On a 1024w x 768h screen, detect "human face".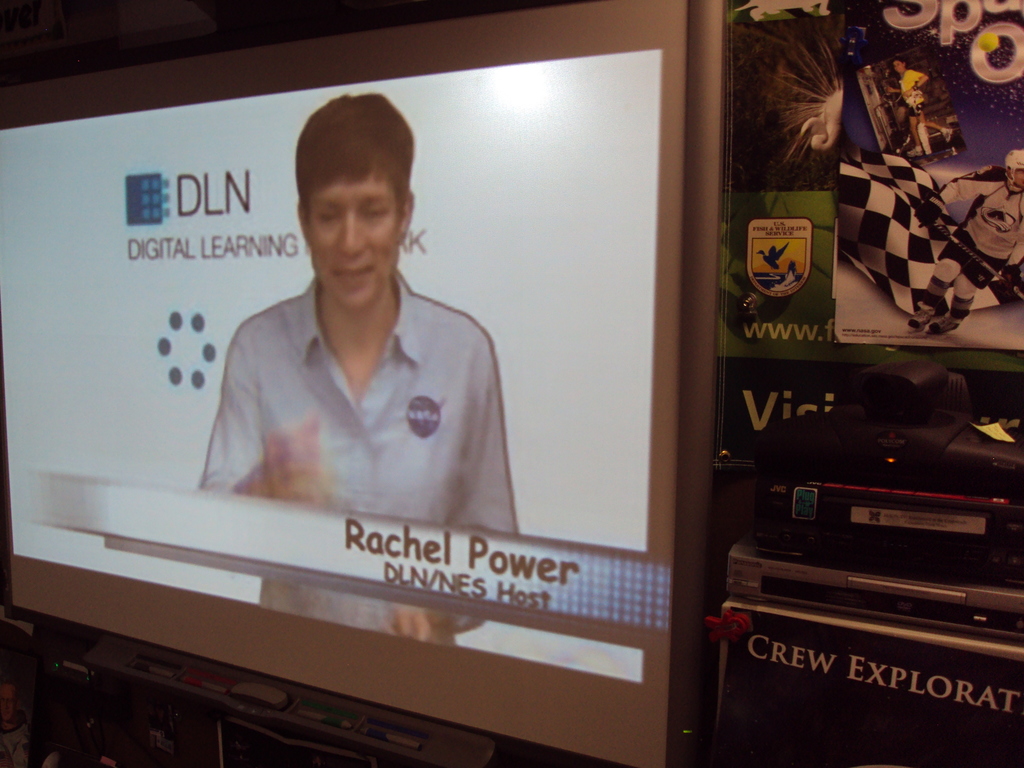
305/157/398/310.
